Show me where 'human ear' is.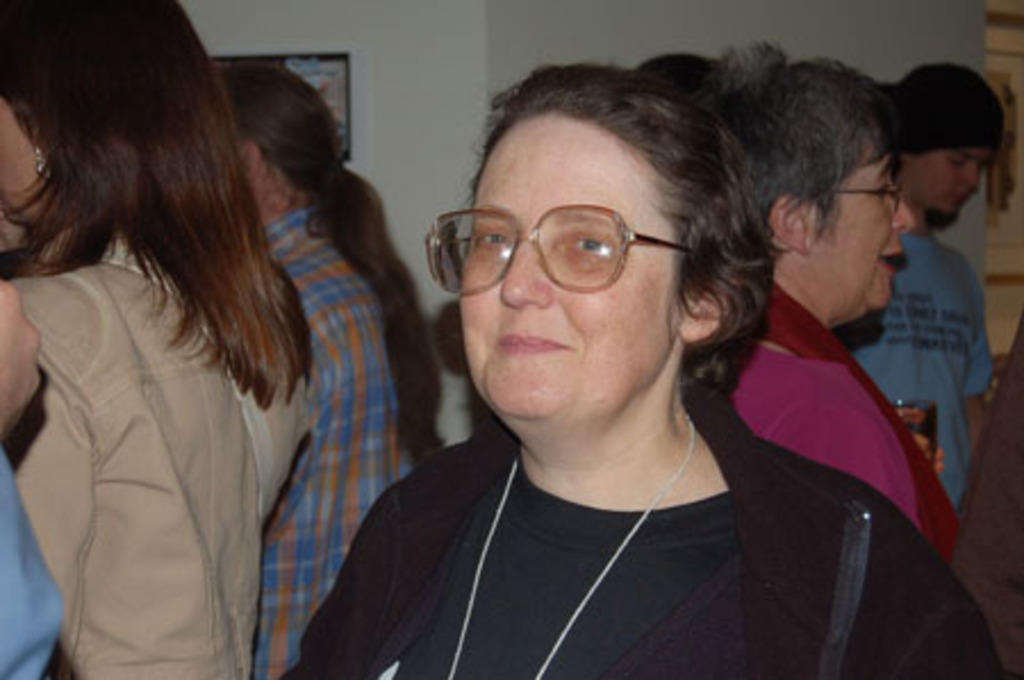
'human ear' is at crop(769, 196, 808, 252).
